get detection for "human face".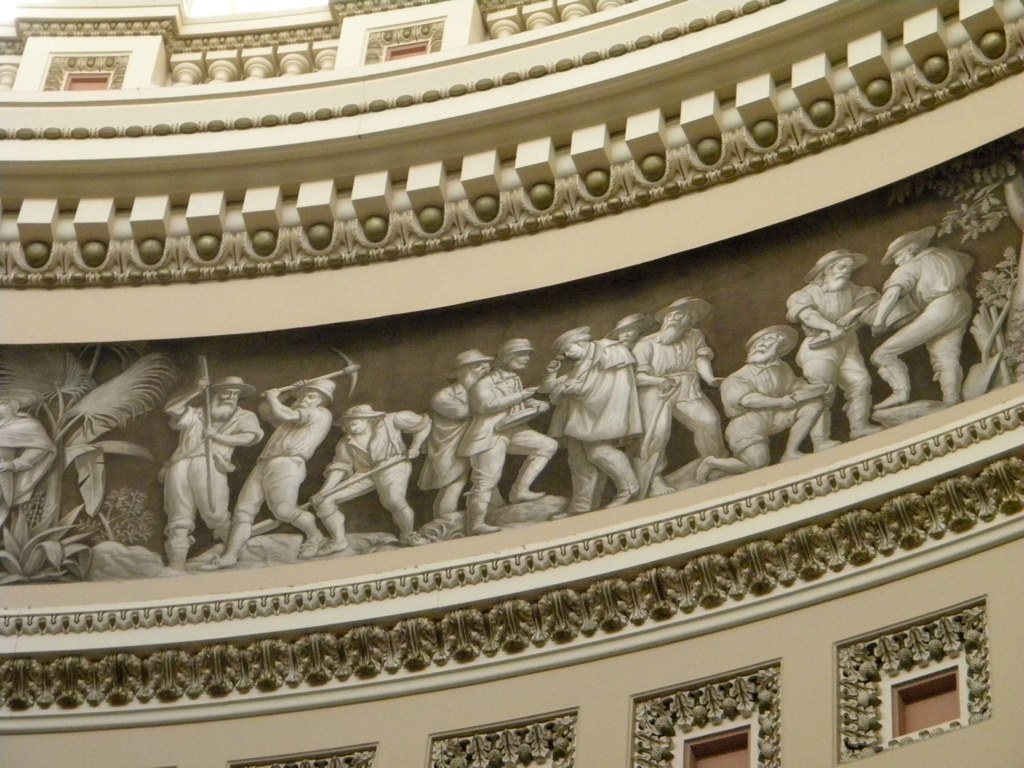
Detection: <box>216,384,242,407</box>.
